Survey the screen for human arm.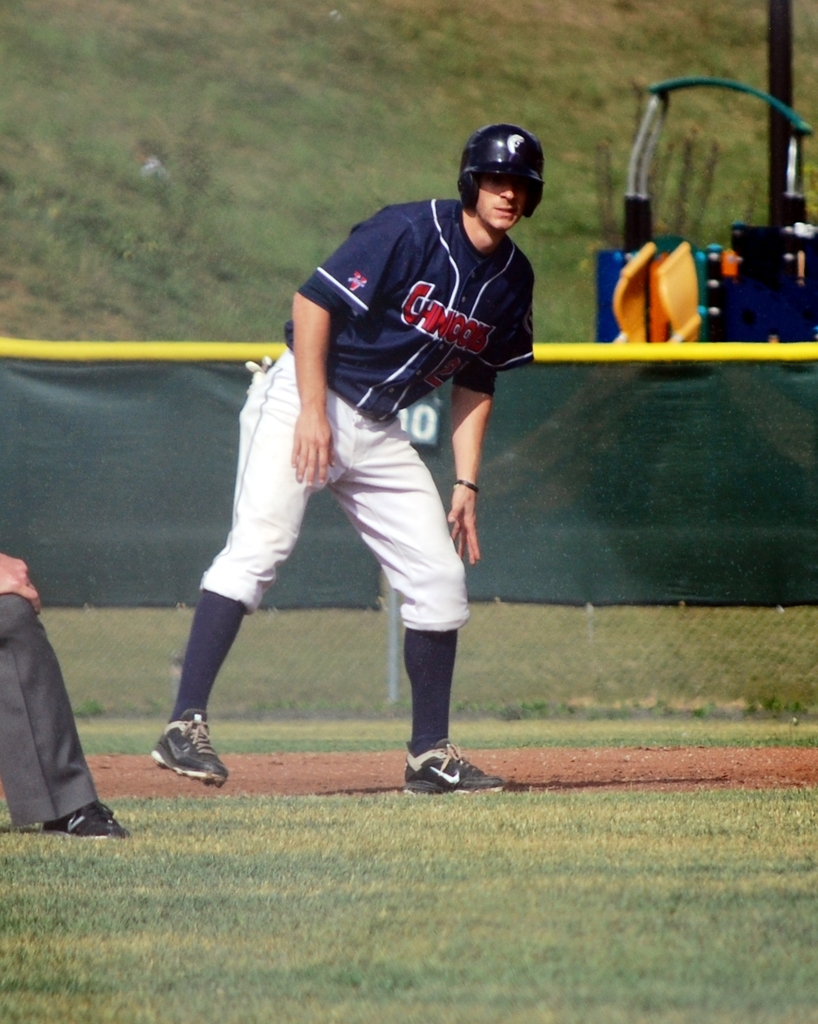
Survey found: select_region(442, 277, 533, 562).
